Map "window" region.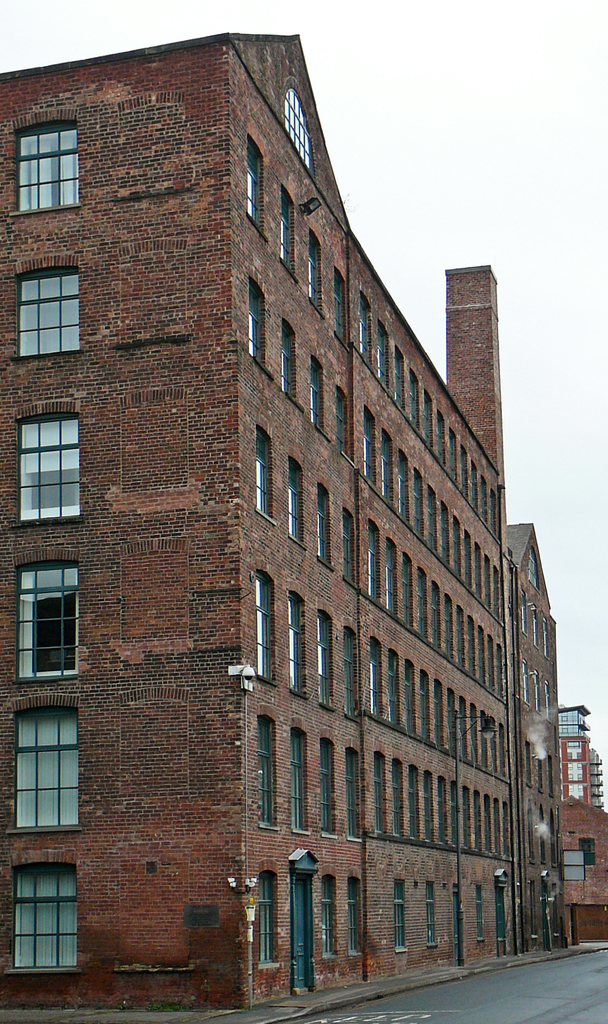
Mapped to x1=14 y1=702 x2=79 y2=822.
